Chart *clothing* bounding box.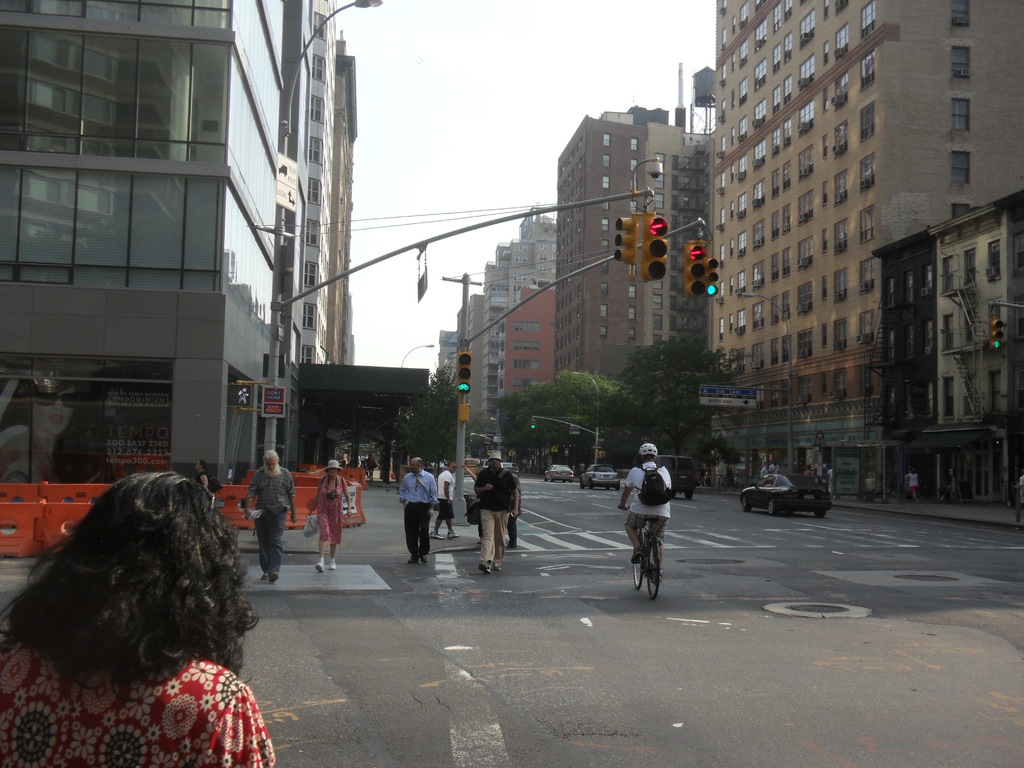
Charted: pyautogui.locateOnScreen(625, 460, 673, 541).
